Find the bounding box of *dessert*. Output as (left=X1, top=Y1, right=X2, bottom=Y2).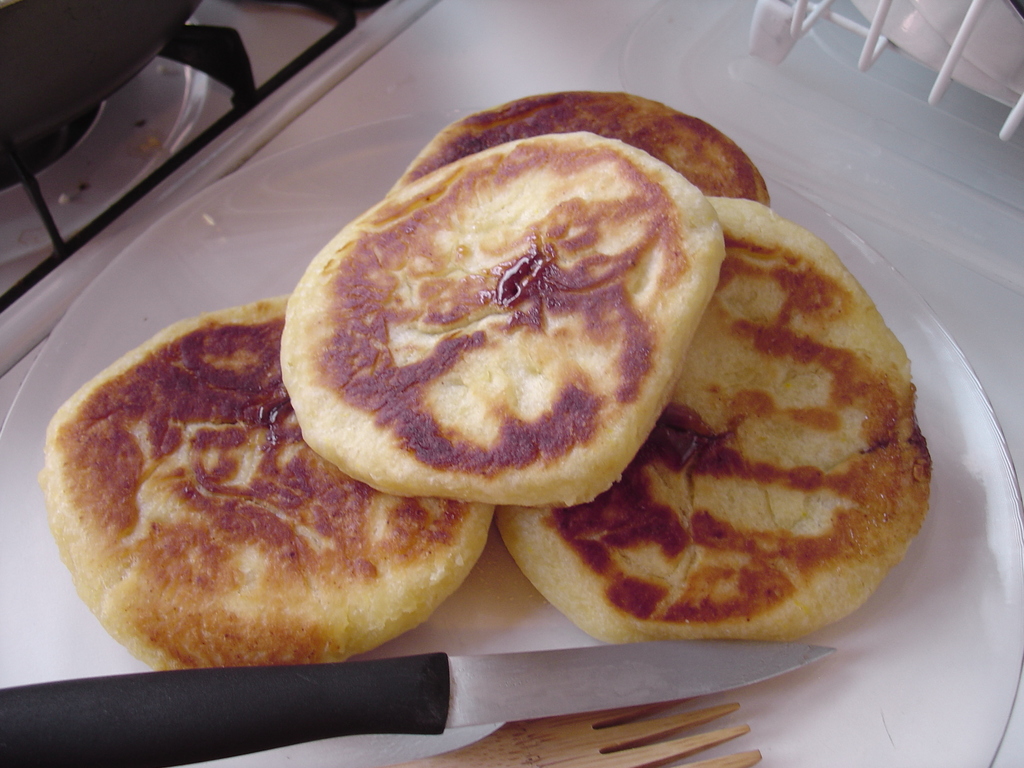
(left=393, top=81, right=766, bottom=195).
